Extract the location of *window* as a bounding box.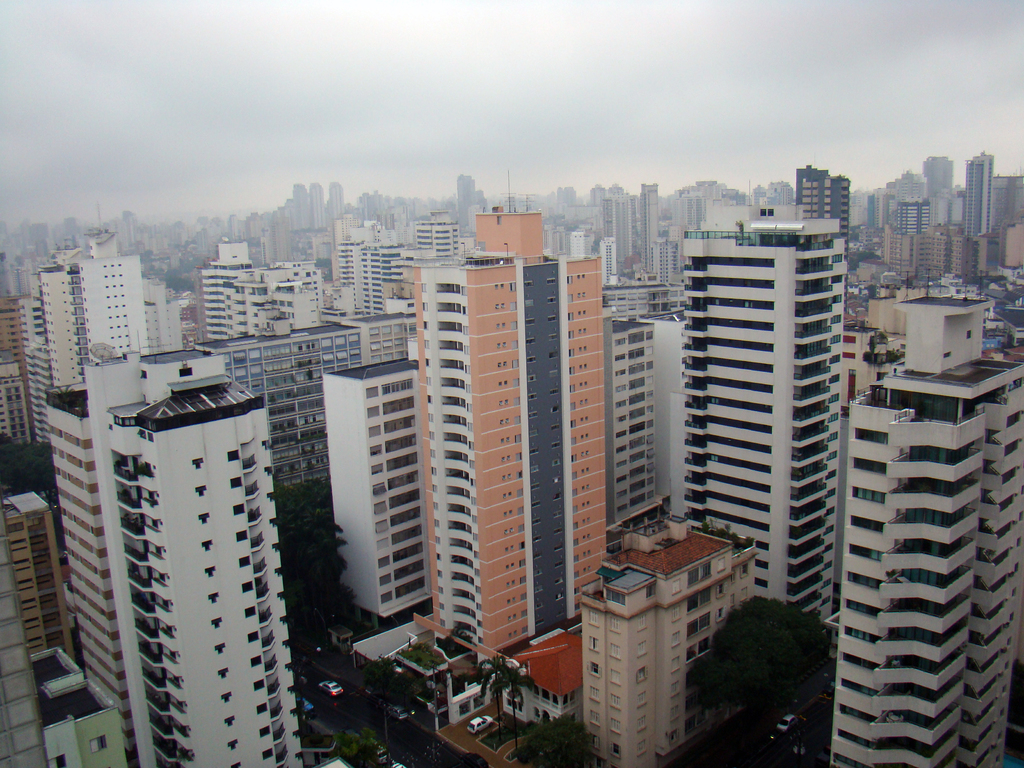
687:636:710:658.
